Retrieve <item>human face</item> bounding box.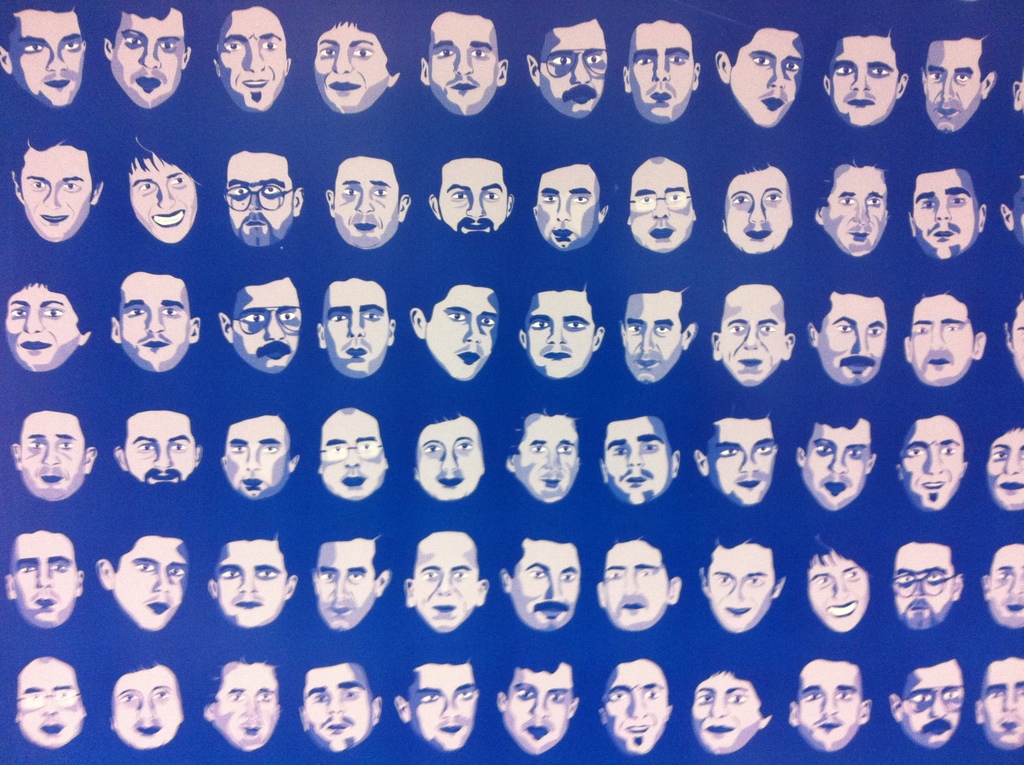
Bounding box: [x1=111, y1=534, x2=190, y2=630].
